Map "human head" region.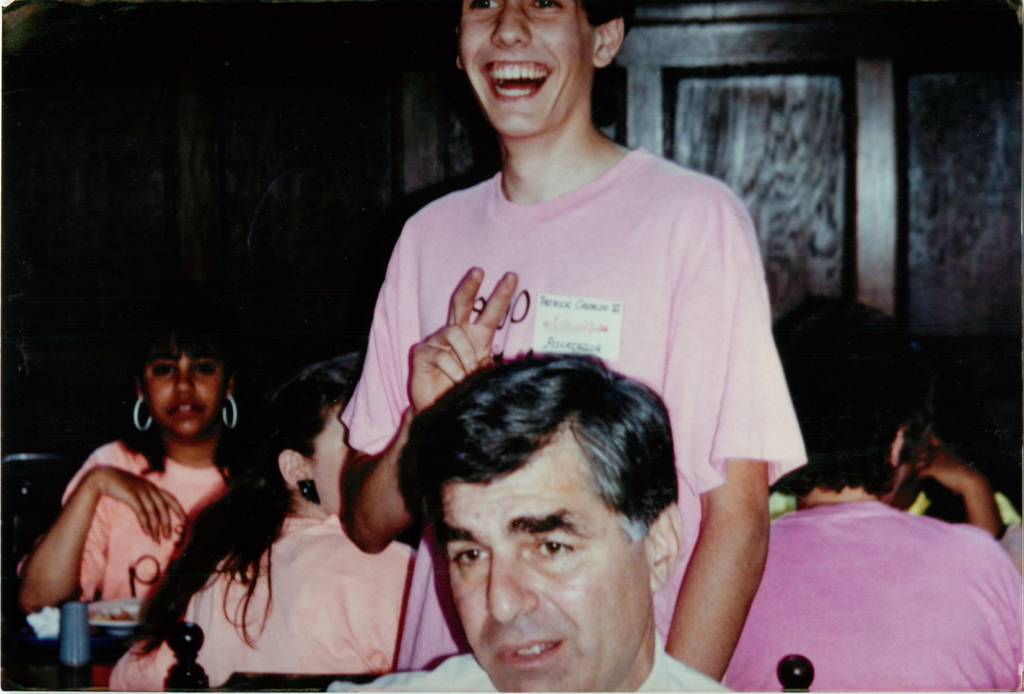
Mapped to (x1=762, y1=299, x2=939, y2=508).
